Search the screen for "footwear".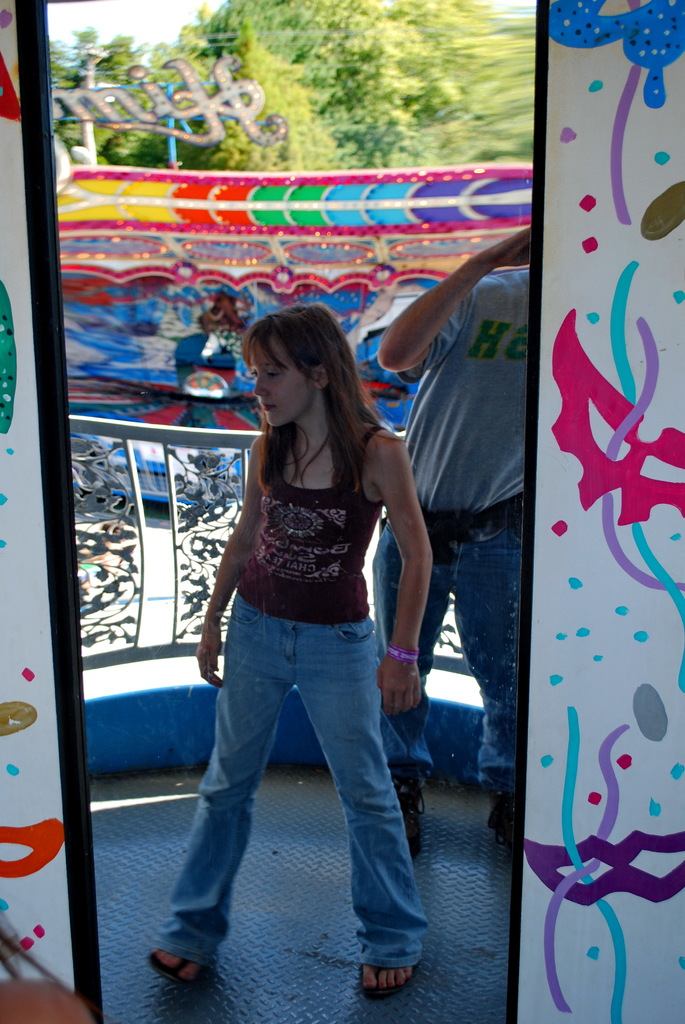
Found at Rect(380, 758, 429, 865).
